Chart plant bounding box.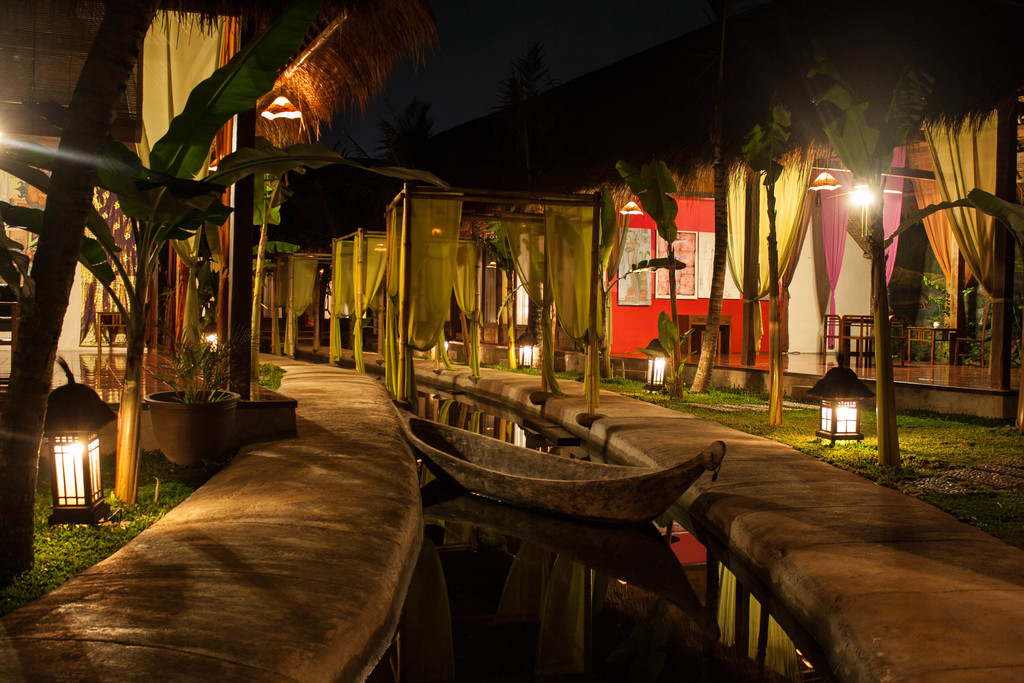
Charted: region(636, 308, 702, 397).
